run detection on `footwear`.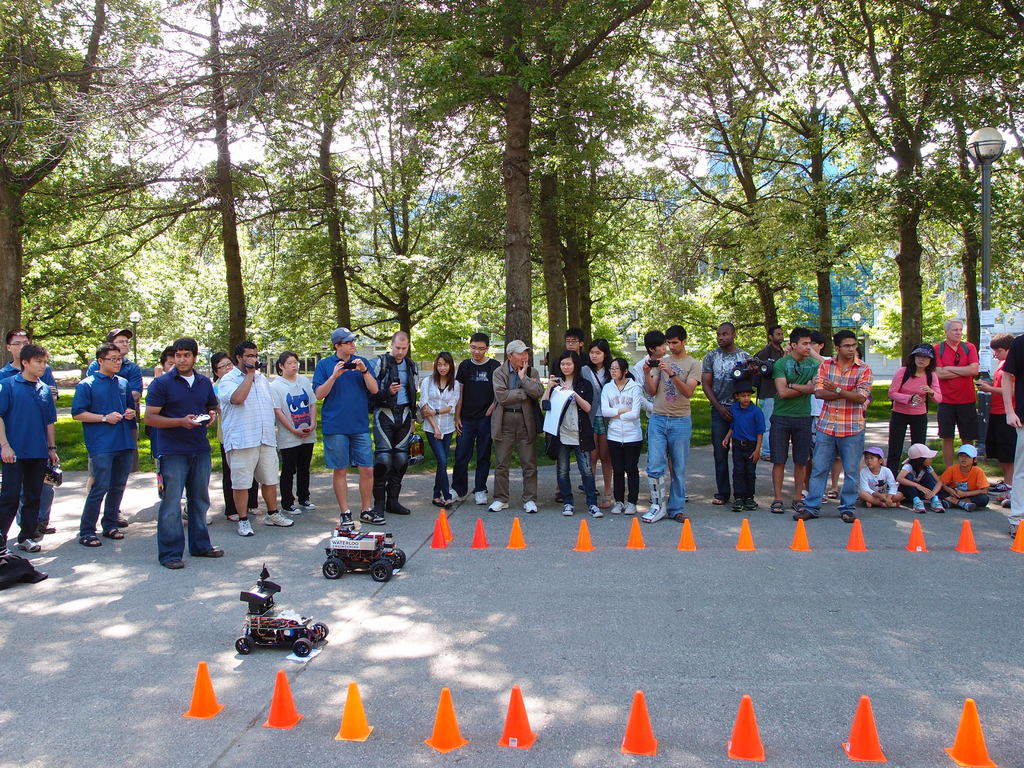
Result: [left=445, top=484, right=461, bottom=506].
